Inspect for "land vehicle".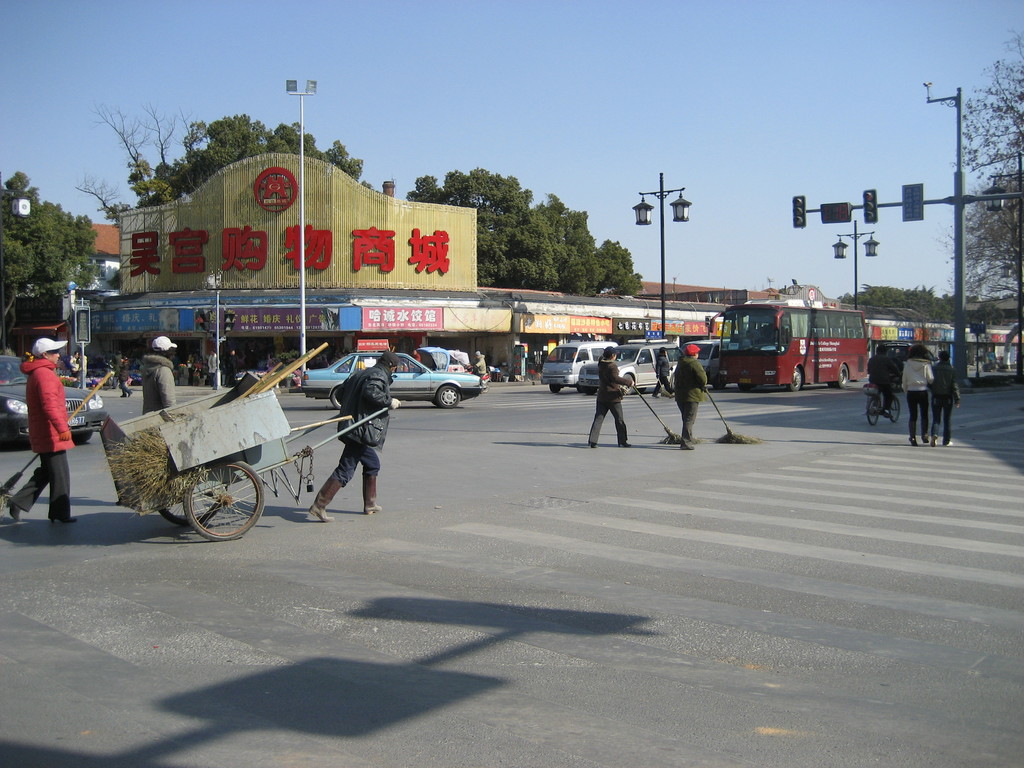
Inspection: crop(455, 370, 492, 391).
